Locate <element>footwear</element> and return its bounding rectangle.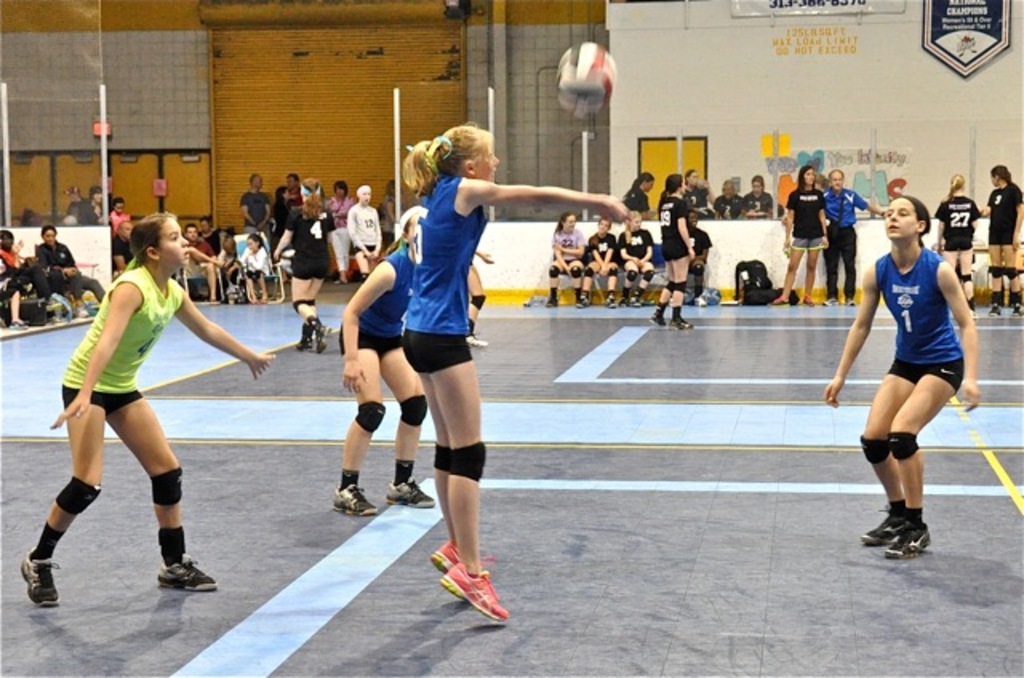
<region>1006, 299, 1021, 317</region>.
